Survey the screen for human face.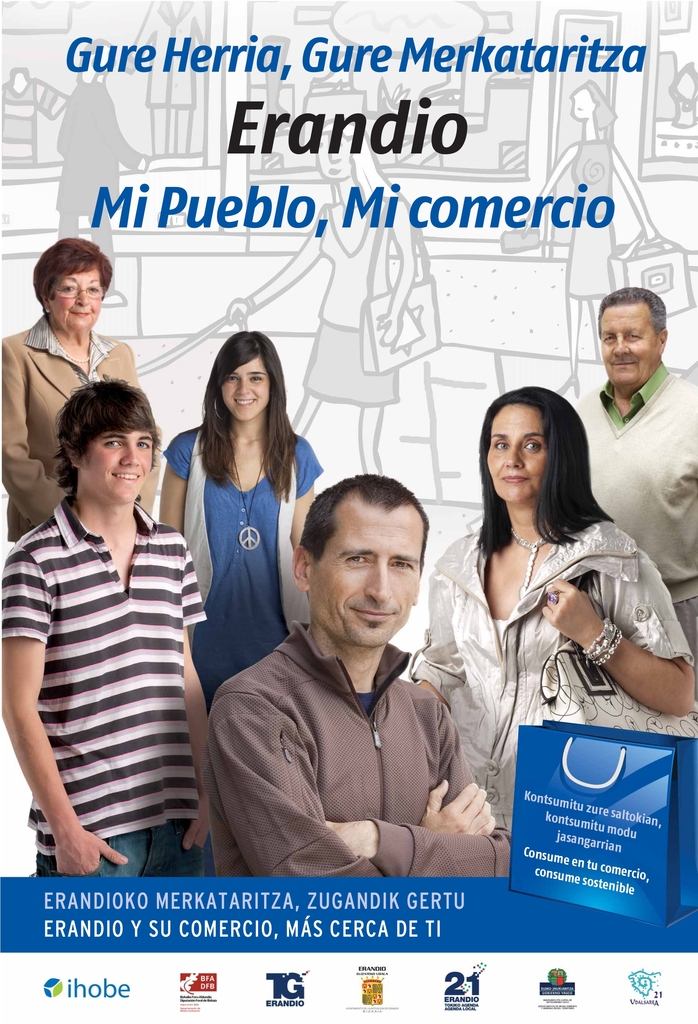
Survey found: <region>489, 404, 543, 502</region>.
